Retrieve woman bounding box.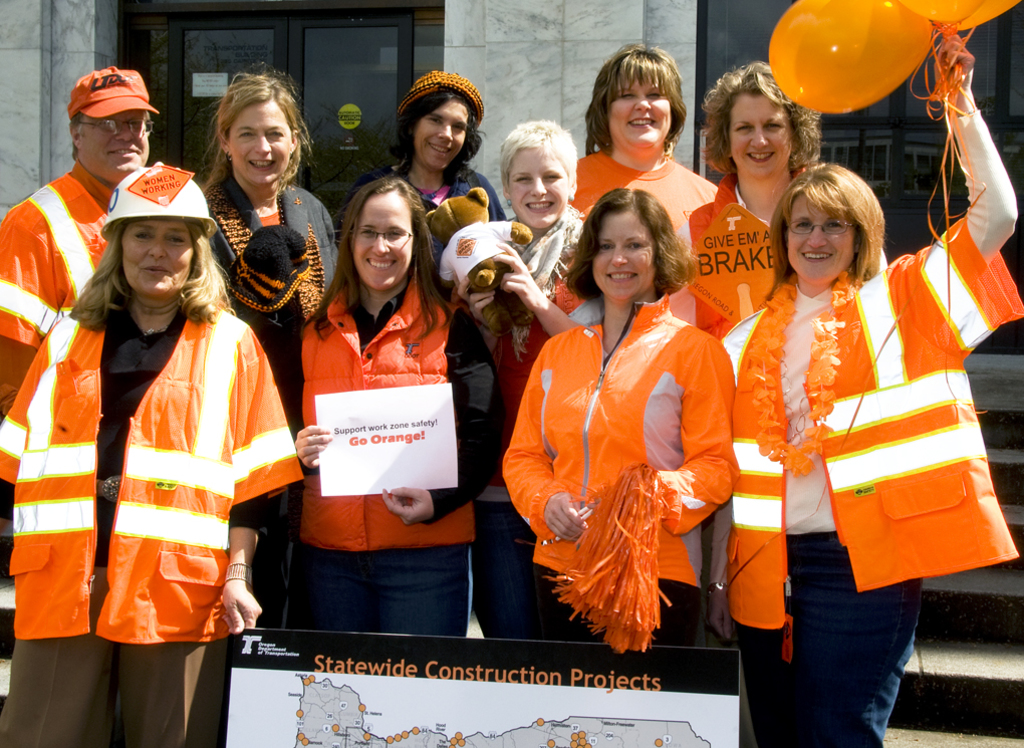
Bounding box: Rect(349, 65, 506, 267).
